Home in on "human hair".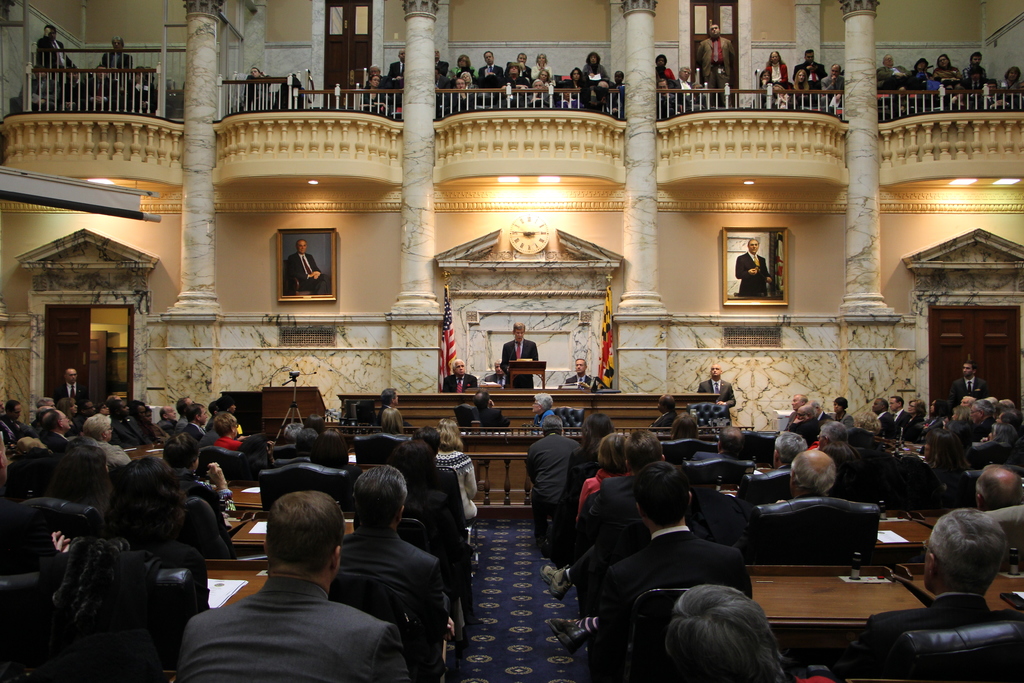
Homed in at bbox=[77, 411, 113, 436].
